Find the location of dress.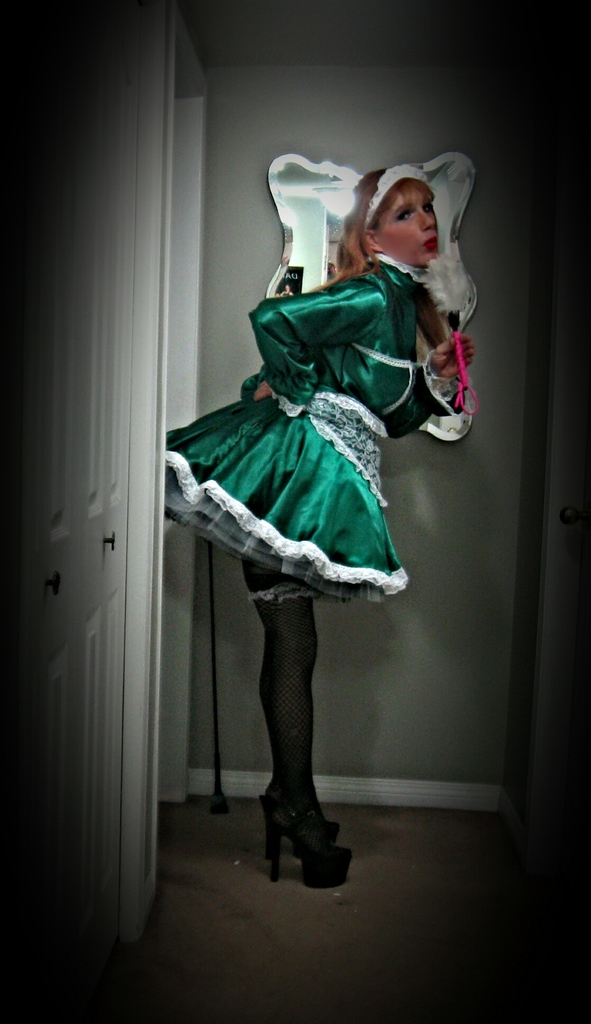
Location: rect(163, 253, 433, 605).
